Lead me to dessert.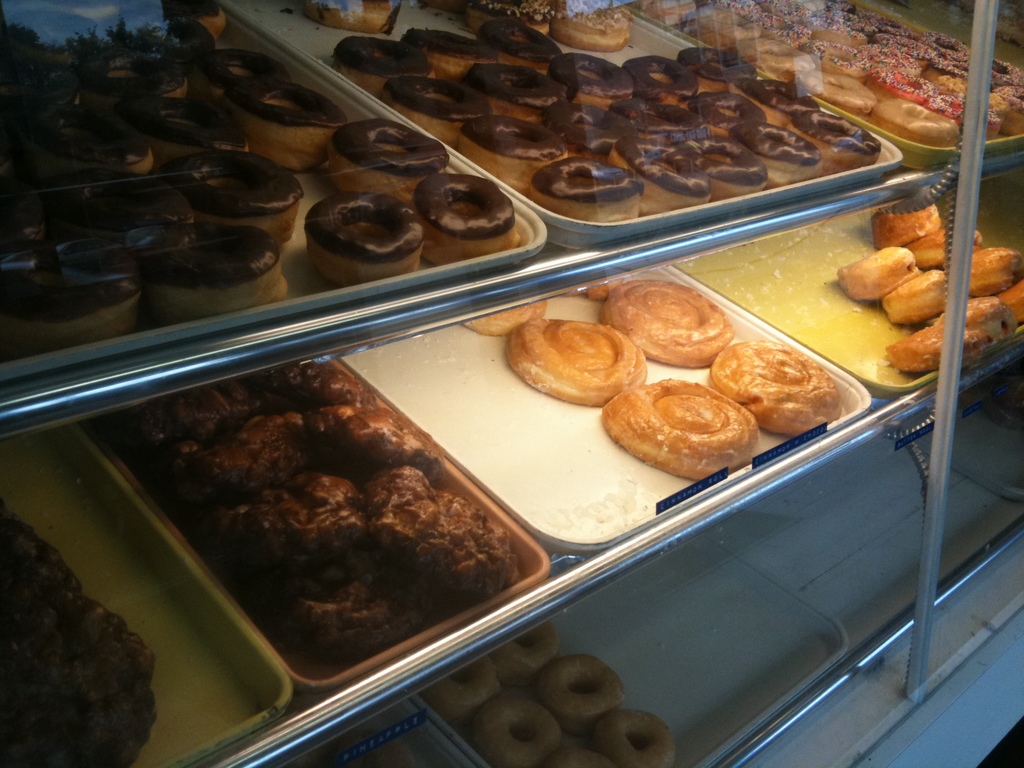
Lead to x1=342 y1=33 x2=431 y2=89.
